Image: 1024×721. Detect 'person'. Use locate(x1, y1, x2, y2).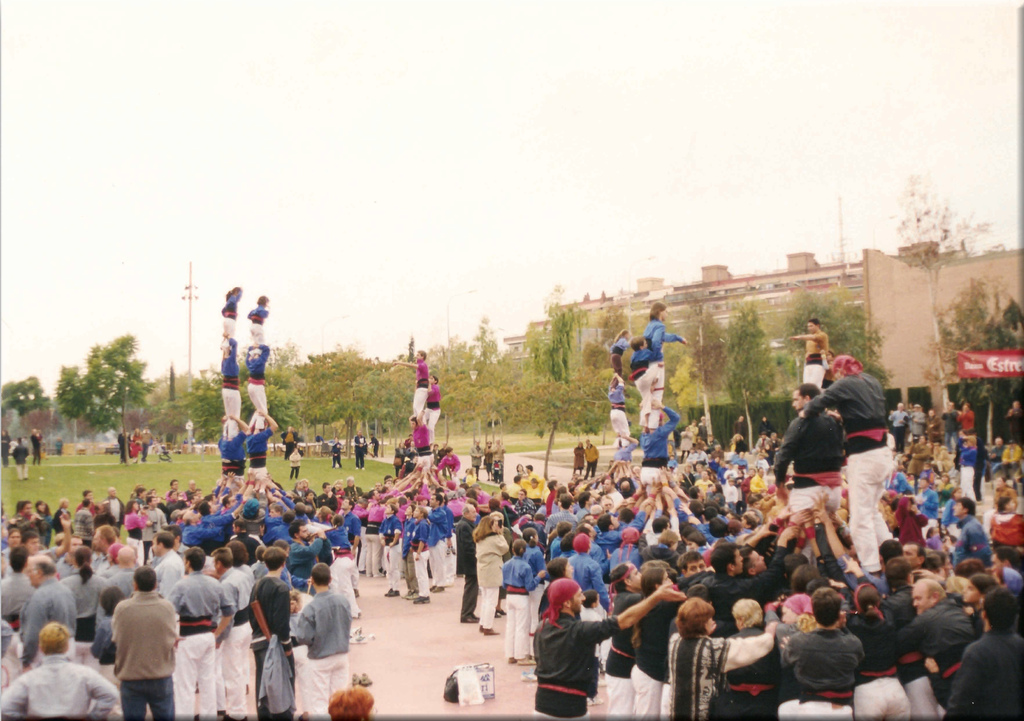
locate(137, 427, 150, 461).
